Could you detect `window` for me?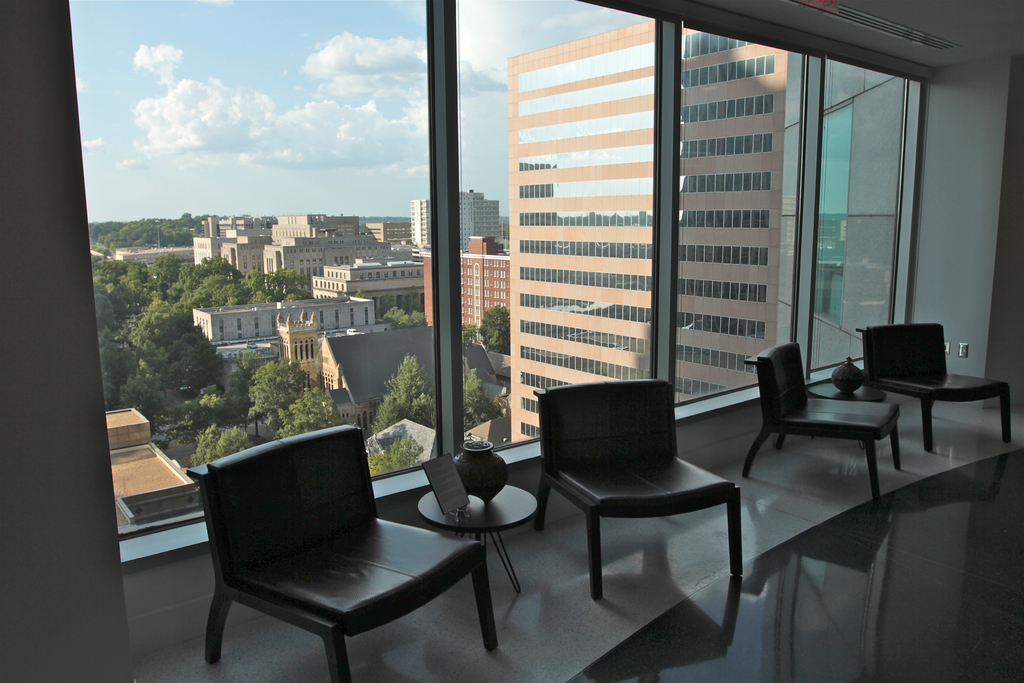
Detection result: Rect(680, 8, 925, 368).
